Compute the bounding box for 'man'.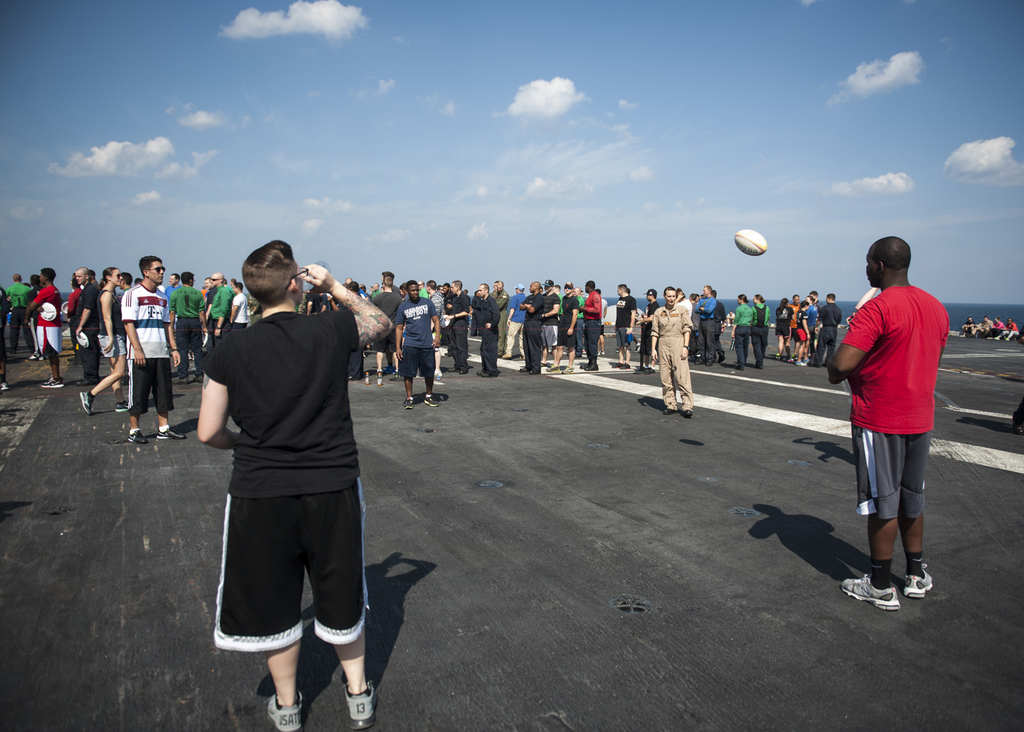
<box>3,270,29,357</box>.
